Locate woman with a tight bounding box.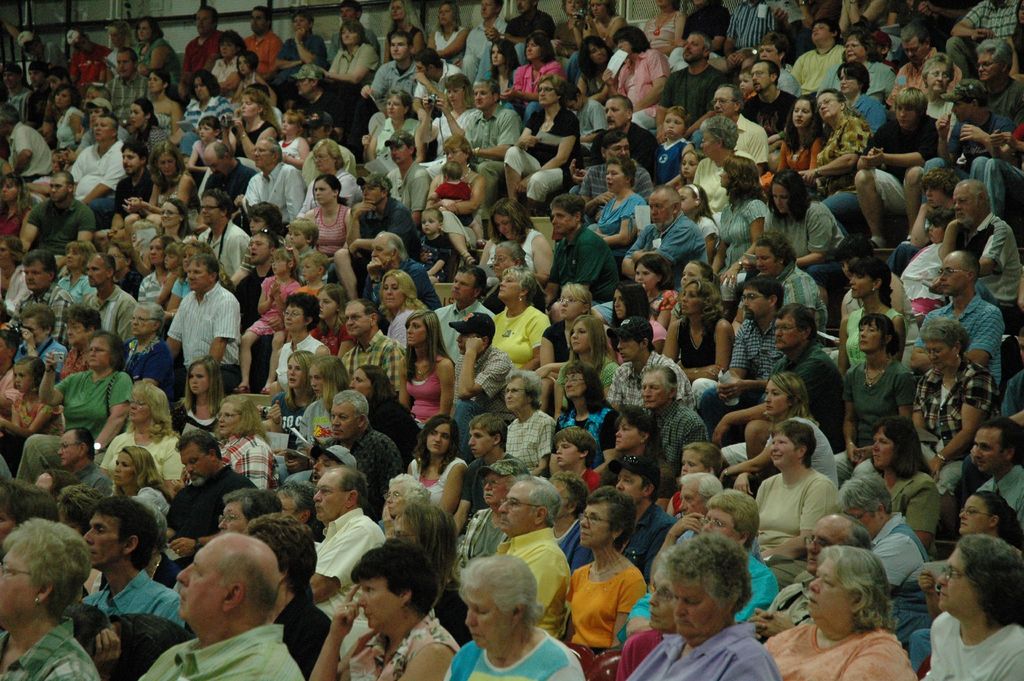
548/364/619/479.
